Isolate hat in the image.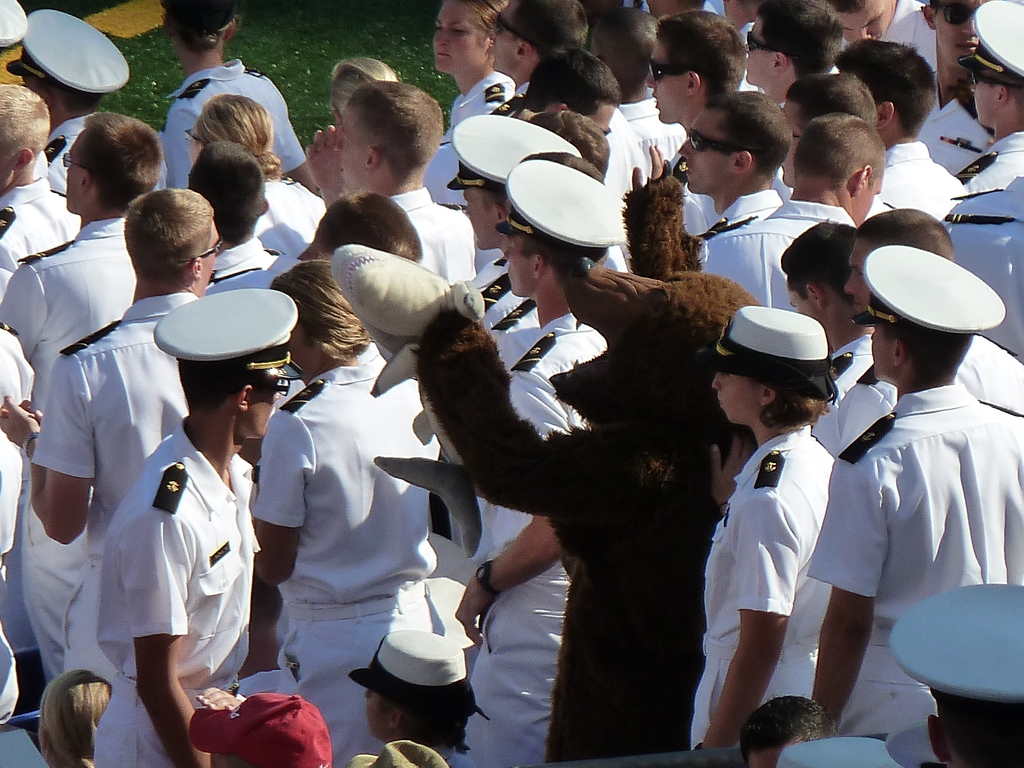
Isolated region: 851 244 1005 333.
